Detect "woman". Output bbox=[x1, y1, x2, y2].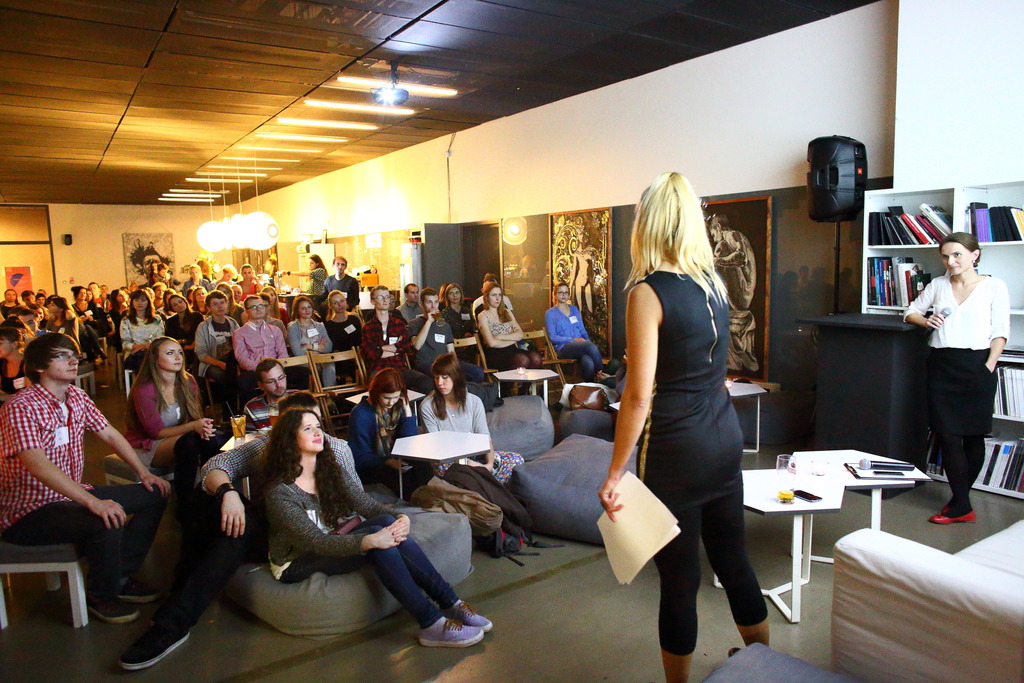
bbox=[541, 280, 604, 385].
